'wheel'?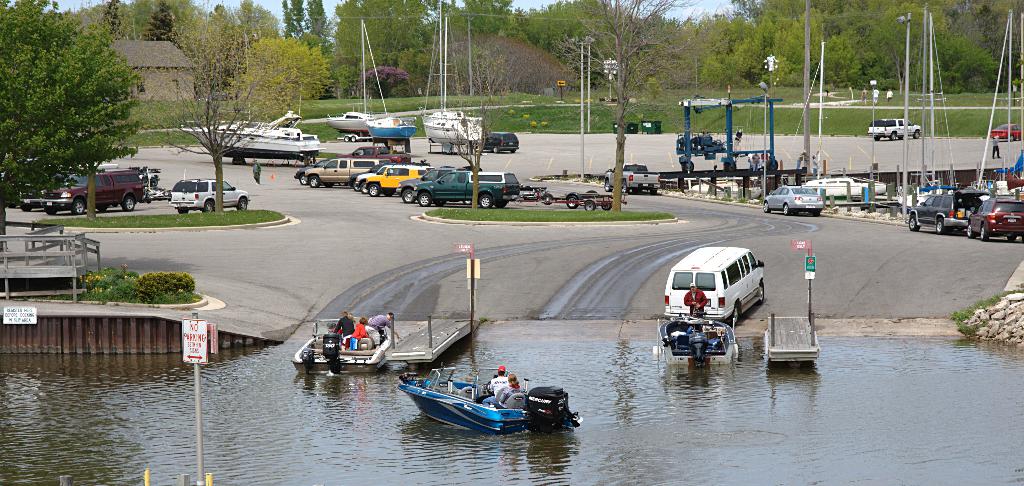
<box>604,202,609,208</box>
